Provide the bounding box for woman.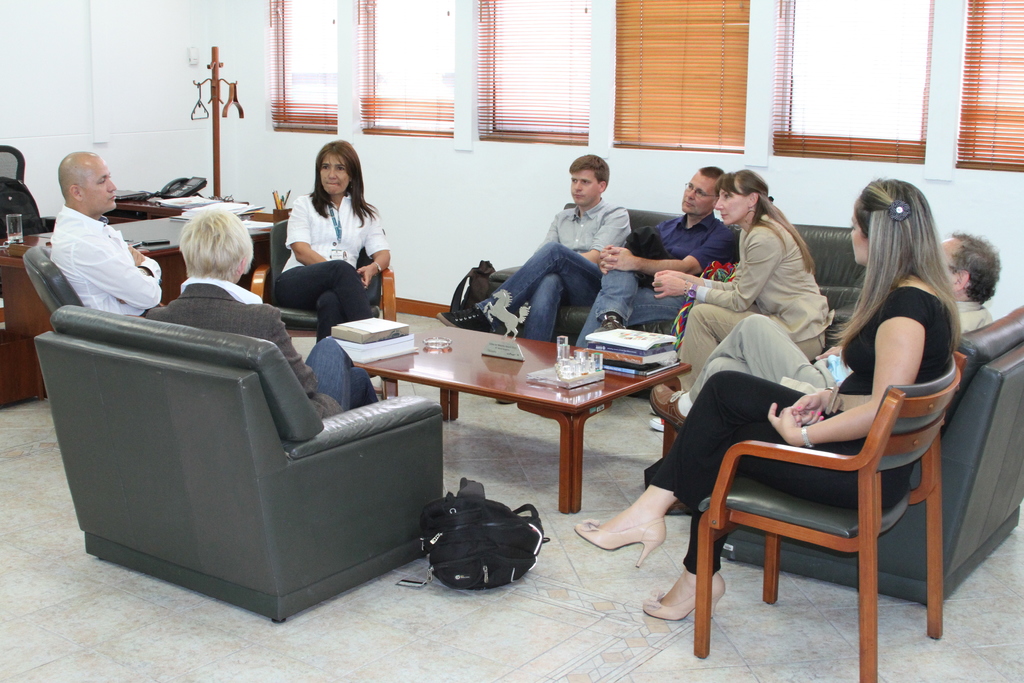
(572, 172, 959, 619).
